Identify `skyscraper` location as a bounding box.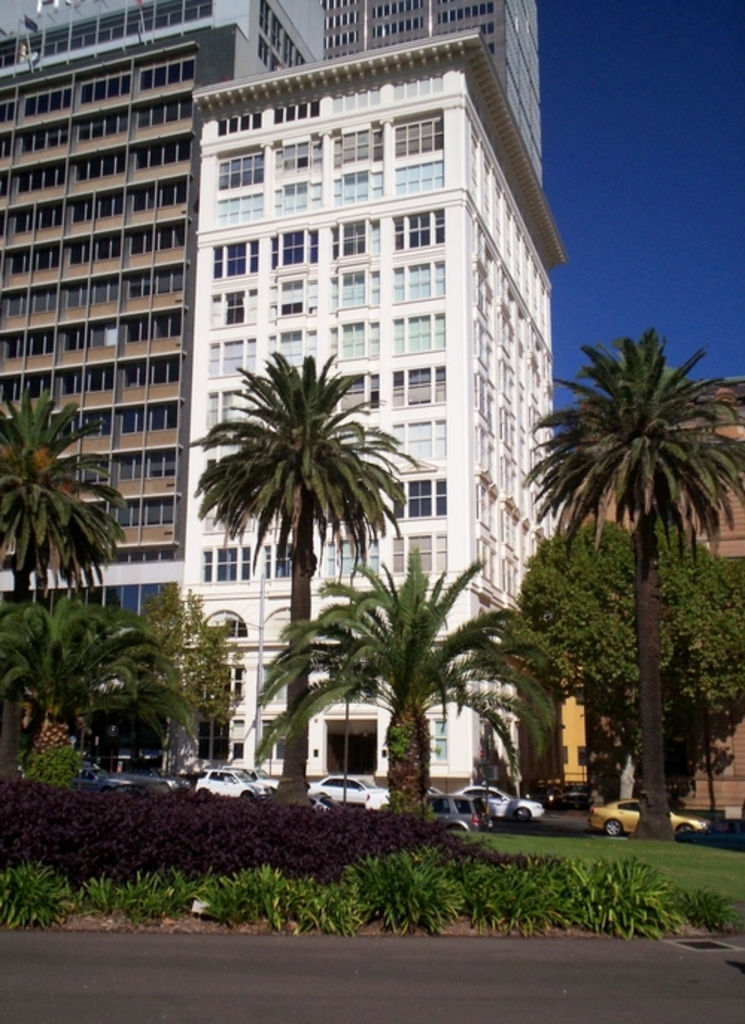
x1=0, y1=0, x2=307, y2=774.
